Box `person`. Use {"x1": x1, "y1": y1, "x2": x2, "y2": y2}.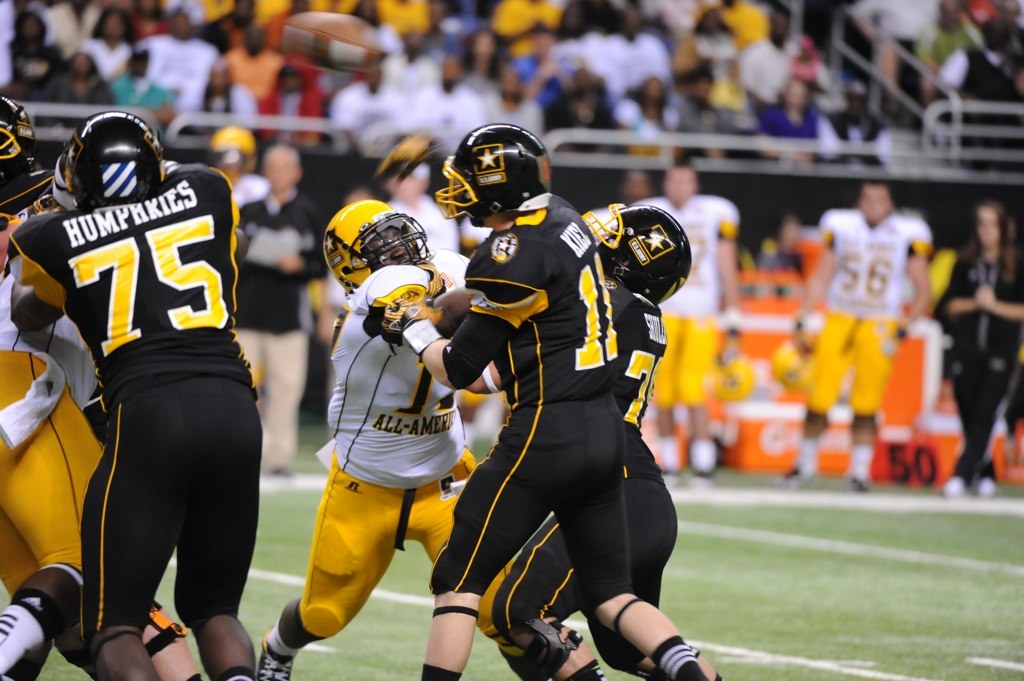
{"x1": 253, "y1": 199, "x2": 472, "y2": 680}.
